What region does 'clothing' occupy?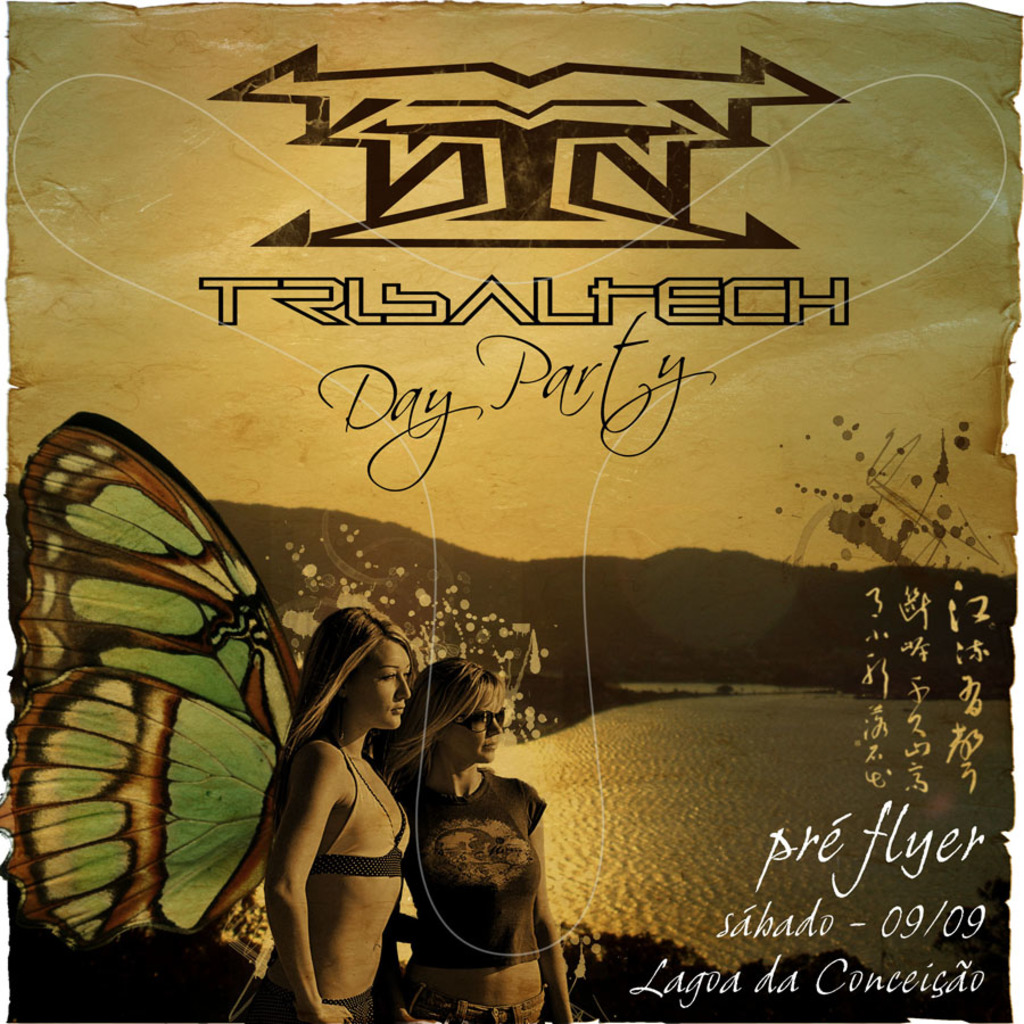
rect(423, 769, 547, 1023).
